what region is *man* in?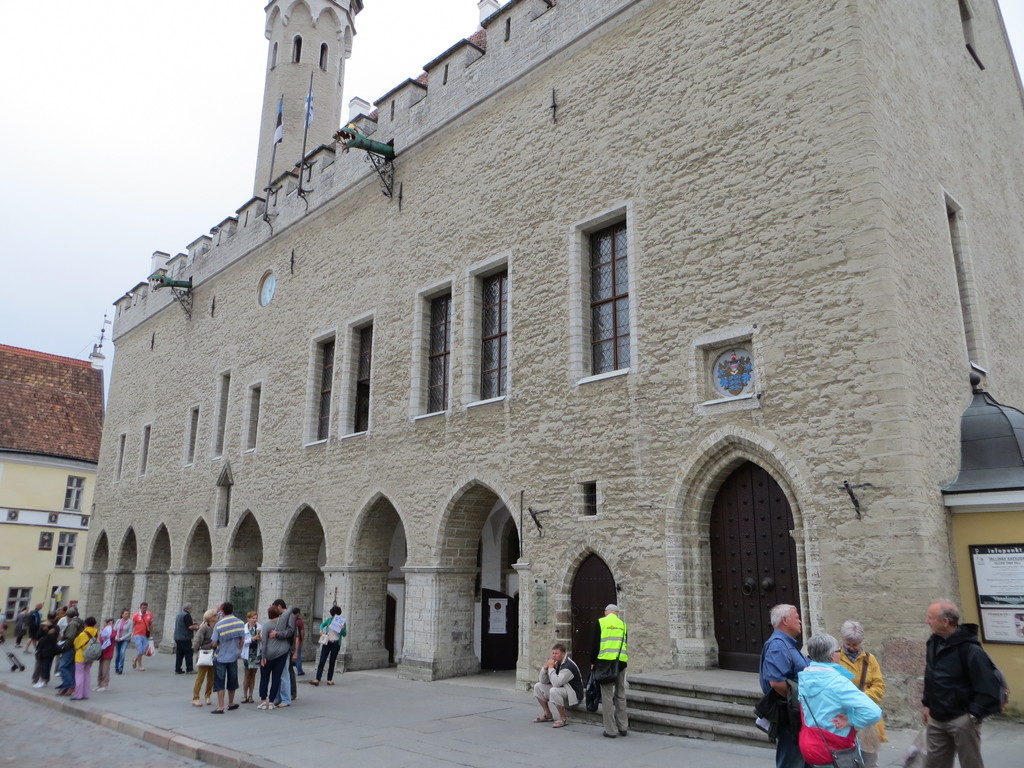
bbox=(24, 604, 42, 652).
